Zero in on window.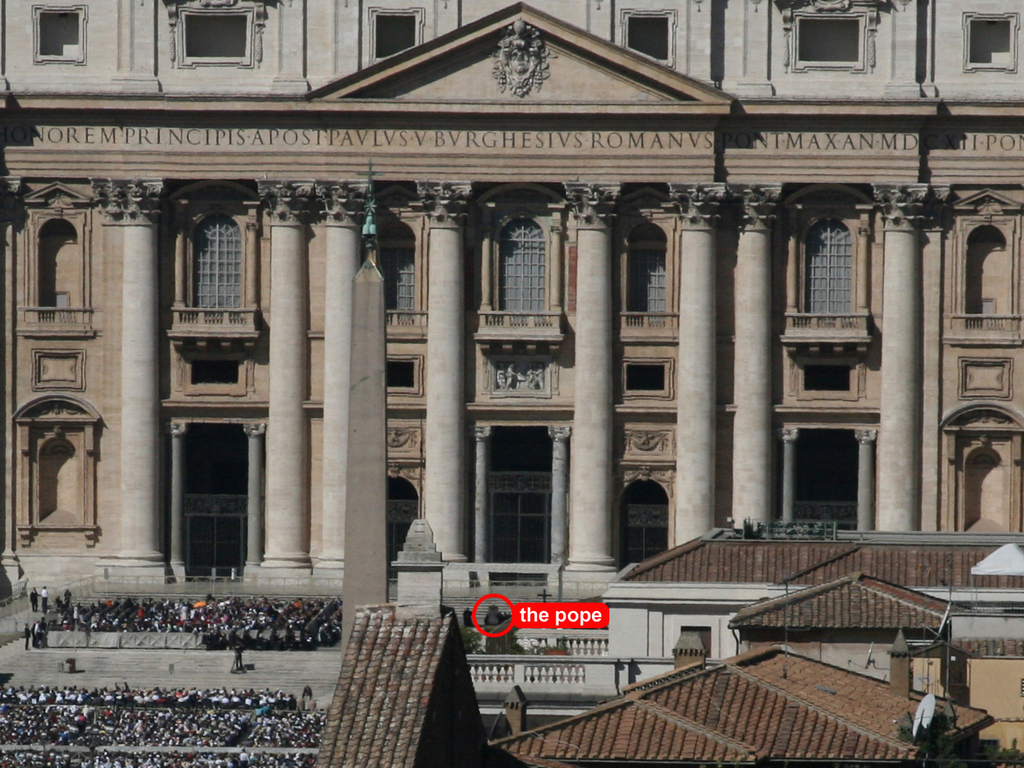
Zeroed in: crop(29, 6, 83, 66).
